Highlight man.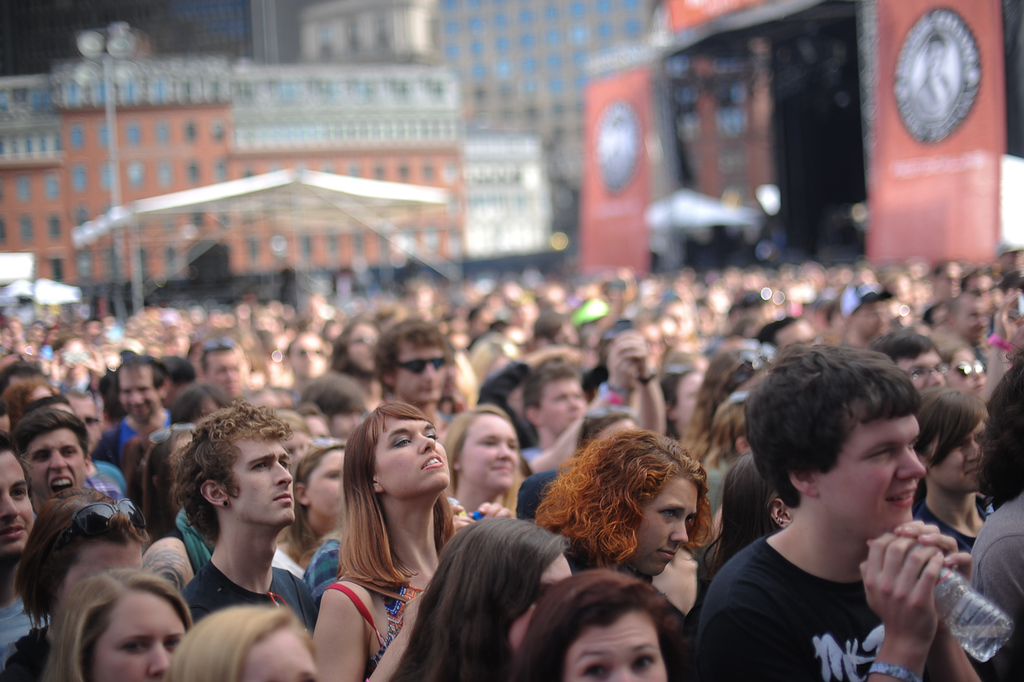
Highlighted region: 0/438/55/672.
